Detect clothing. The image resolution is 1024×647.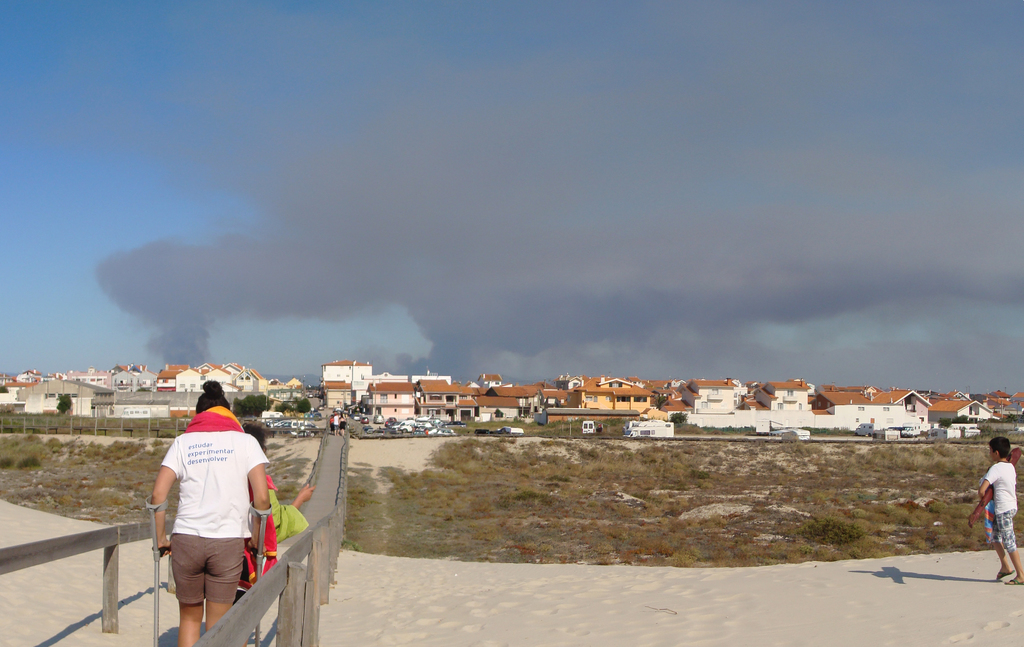
<bbox>993, 509, 1018, 557</bbox>.
